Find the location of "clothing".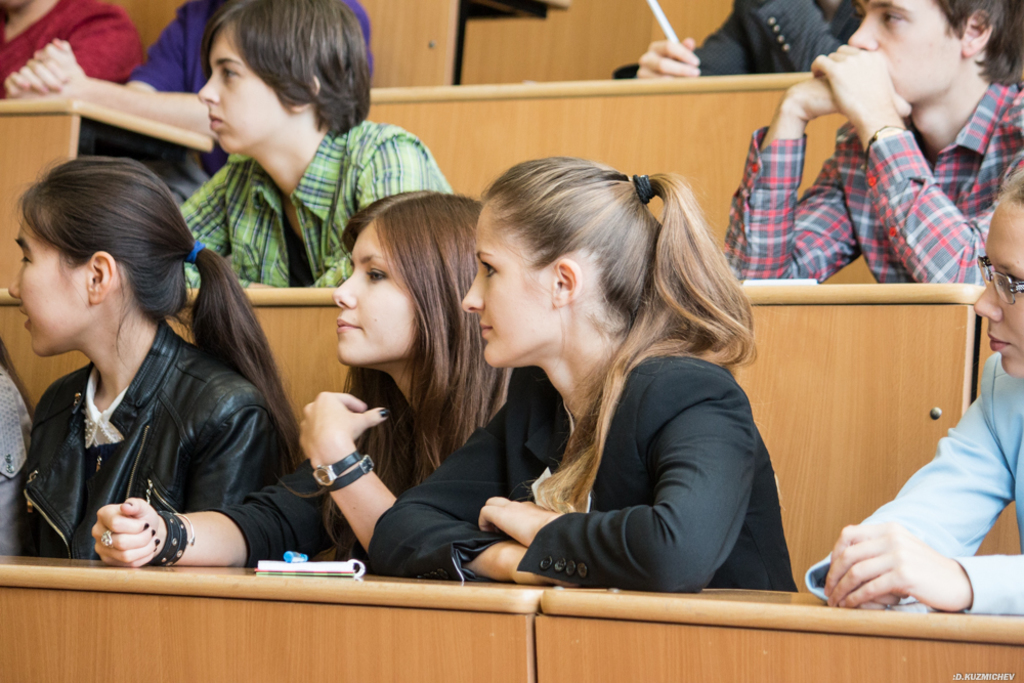
Location: select_region(180, 111, 455, 288).
